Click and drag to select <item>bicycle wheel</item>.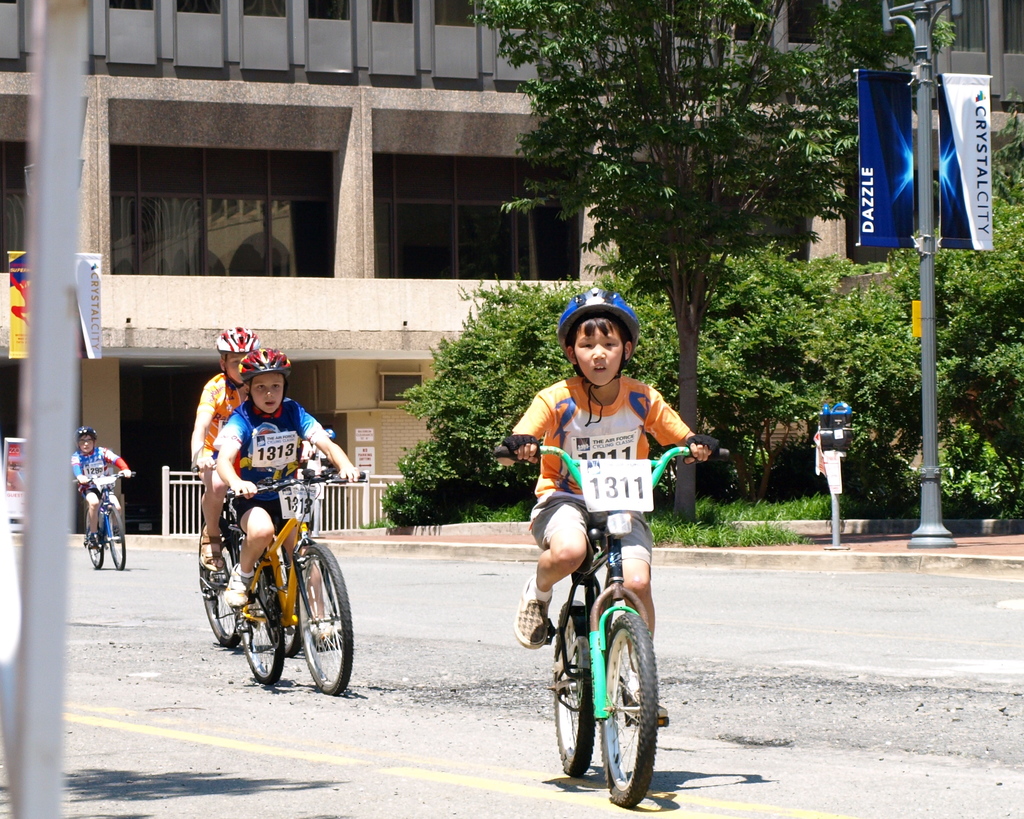
Selection: [x1=597, y1=606, x2=660, y2=809].
